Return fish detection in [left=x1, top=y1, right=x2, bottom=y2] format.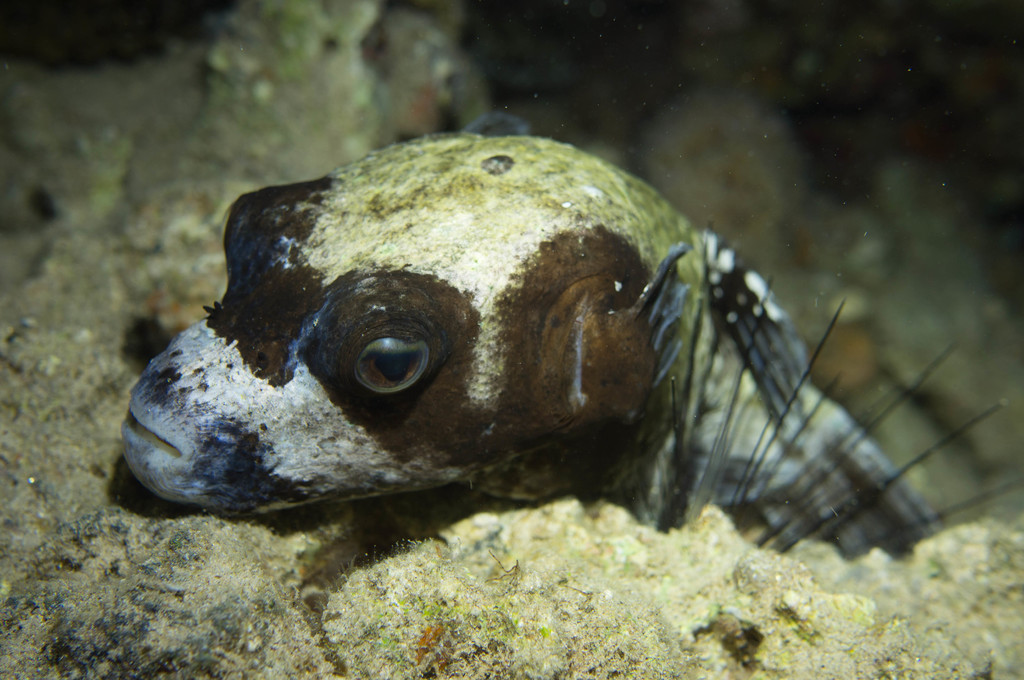
[left=117, top=110, right=929, bottom=559].
